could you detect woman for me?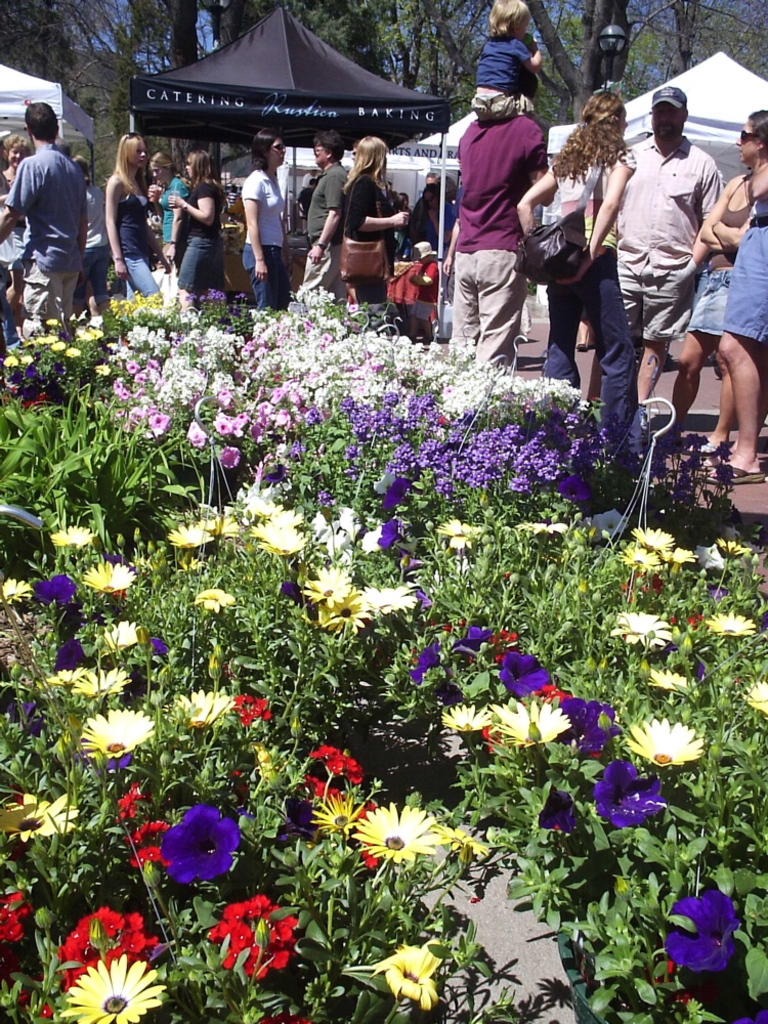
Detection result: crop(75, 147, 108, 324).
